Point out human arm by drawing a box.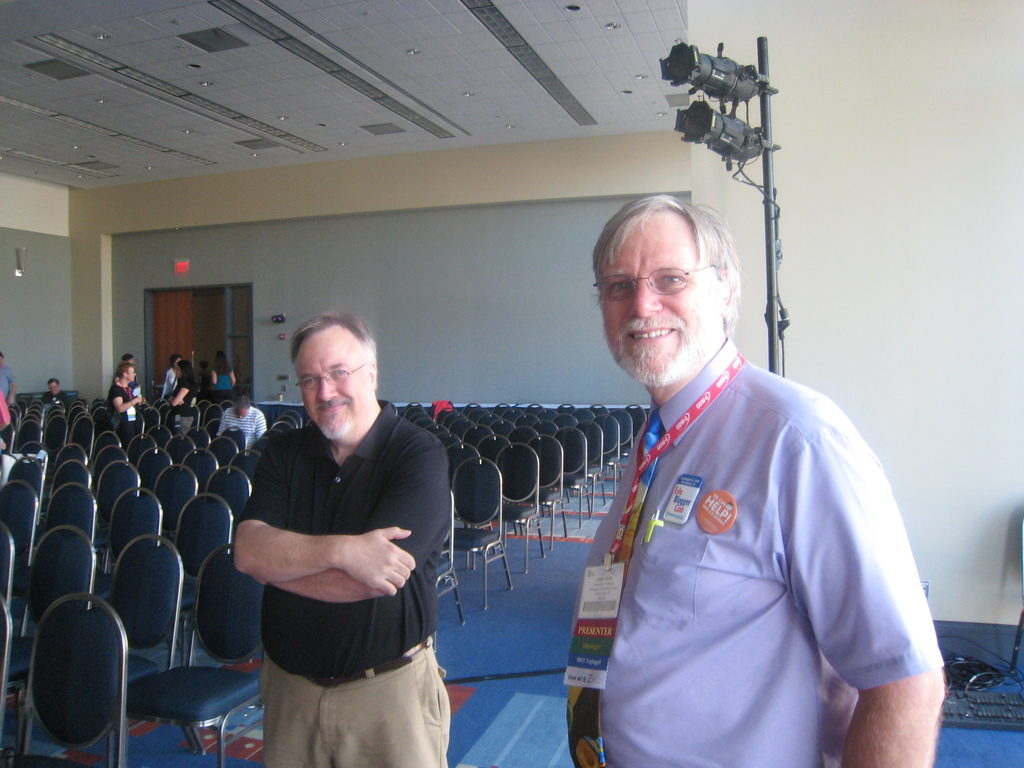
locate(181, 399, 184, 403).
